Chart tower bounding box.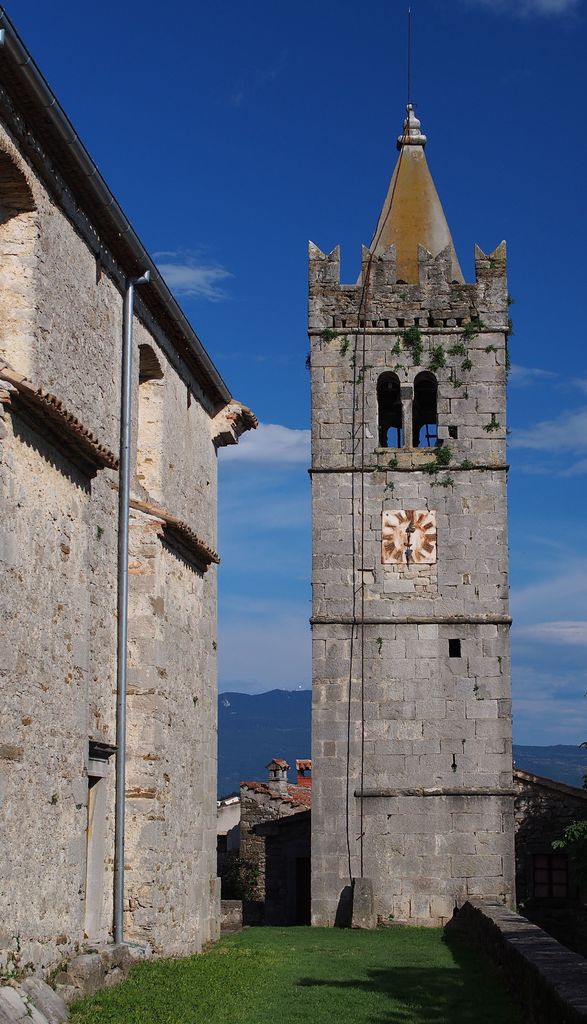
Charted: left=254, top=49, right=540, bottom=877.
